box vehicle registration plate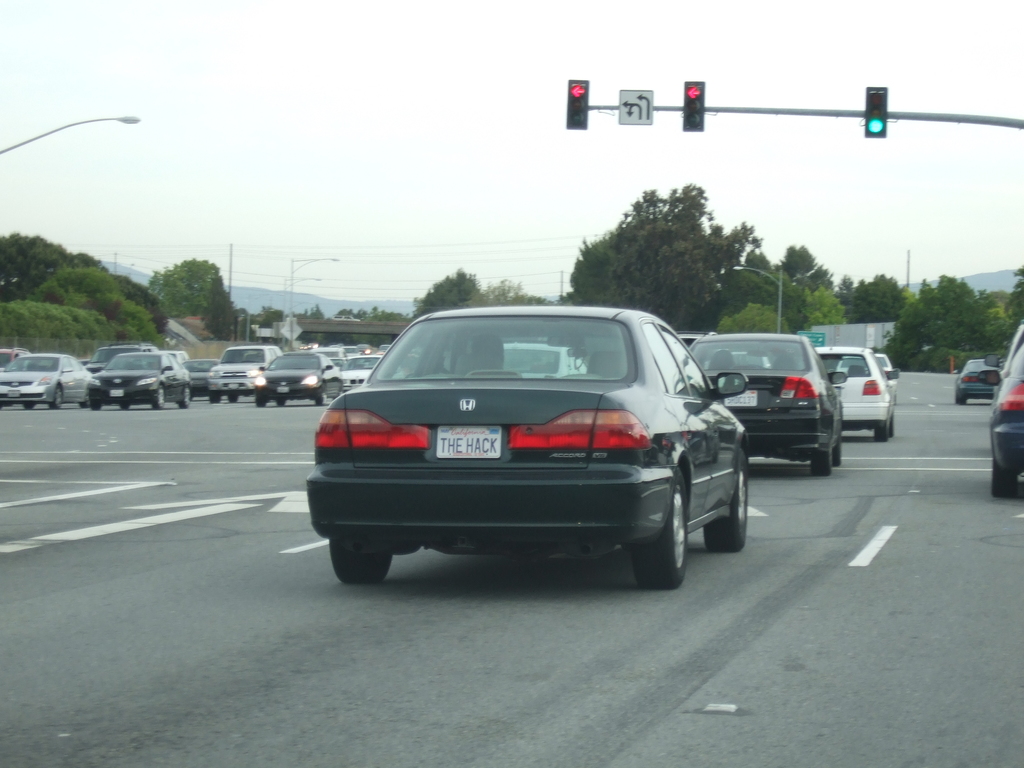
(left=107, top=386, right=120, bottom=396)
